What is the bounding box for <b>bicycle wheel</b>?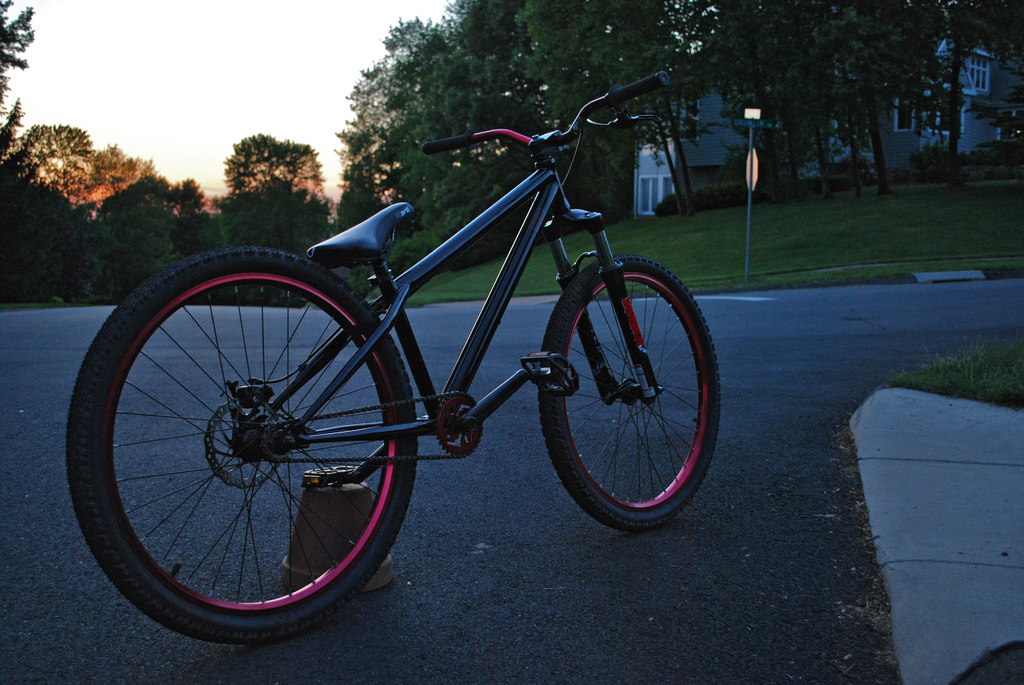
crop(81, 256, 424, 647).
